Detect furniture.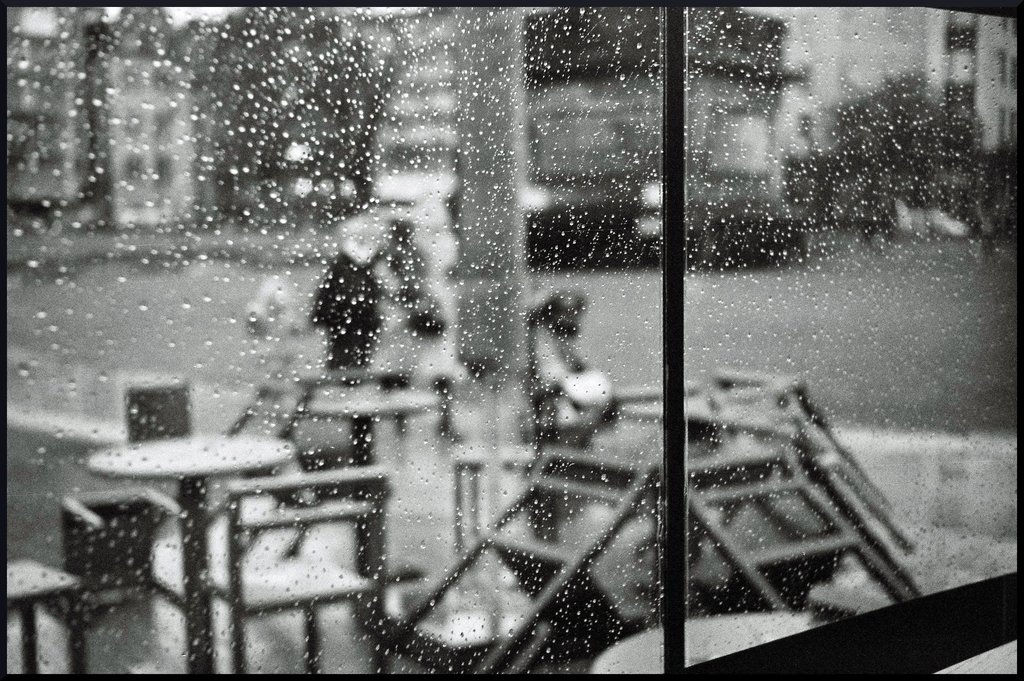
Detected at detection(375, 450, 681, 671).
